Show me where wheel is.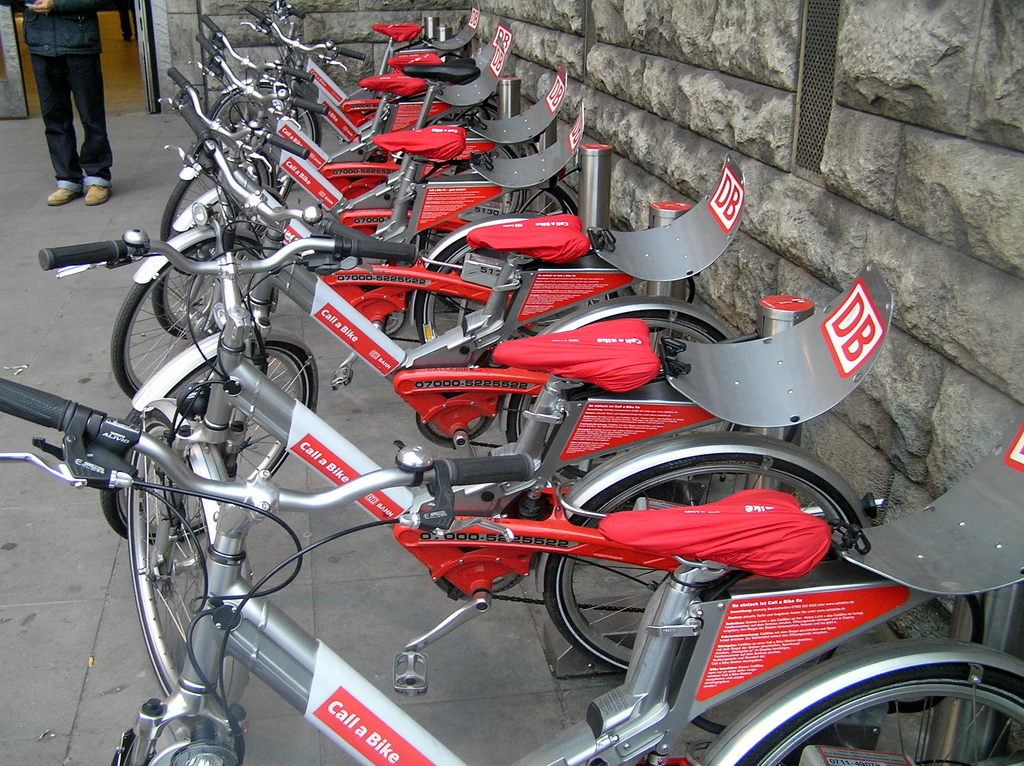
wheel is at left=756, top=657, right=1007, bottom=765.
